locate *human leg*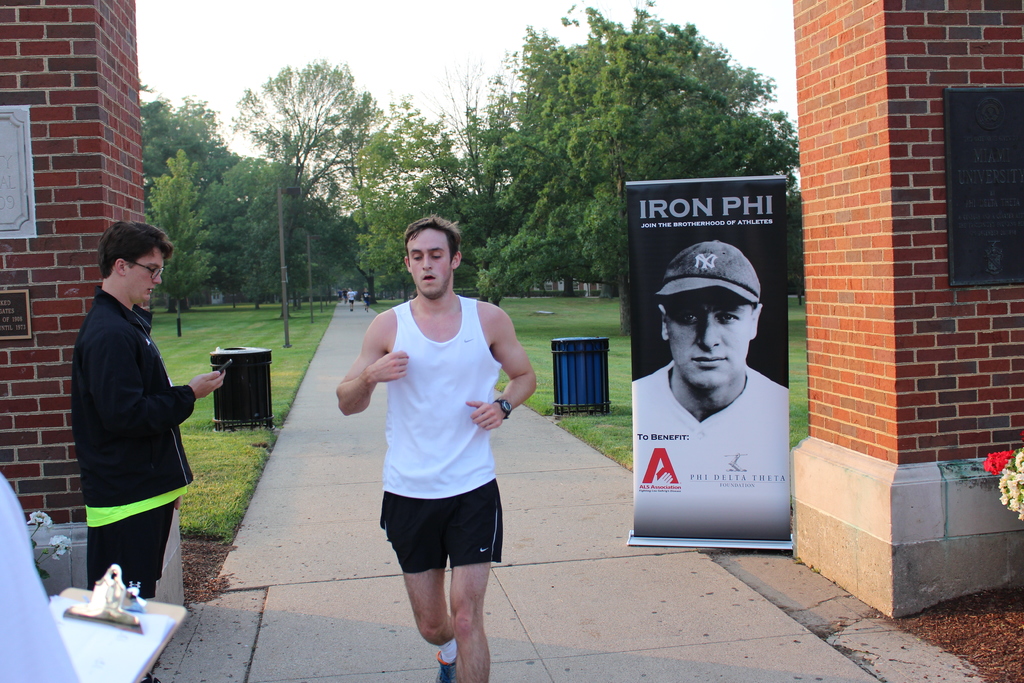
(x1=446, y1=466, x2=493, y2=682)
